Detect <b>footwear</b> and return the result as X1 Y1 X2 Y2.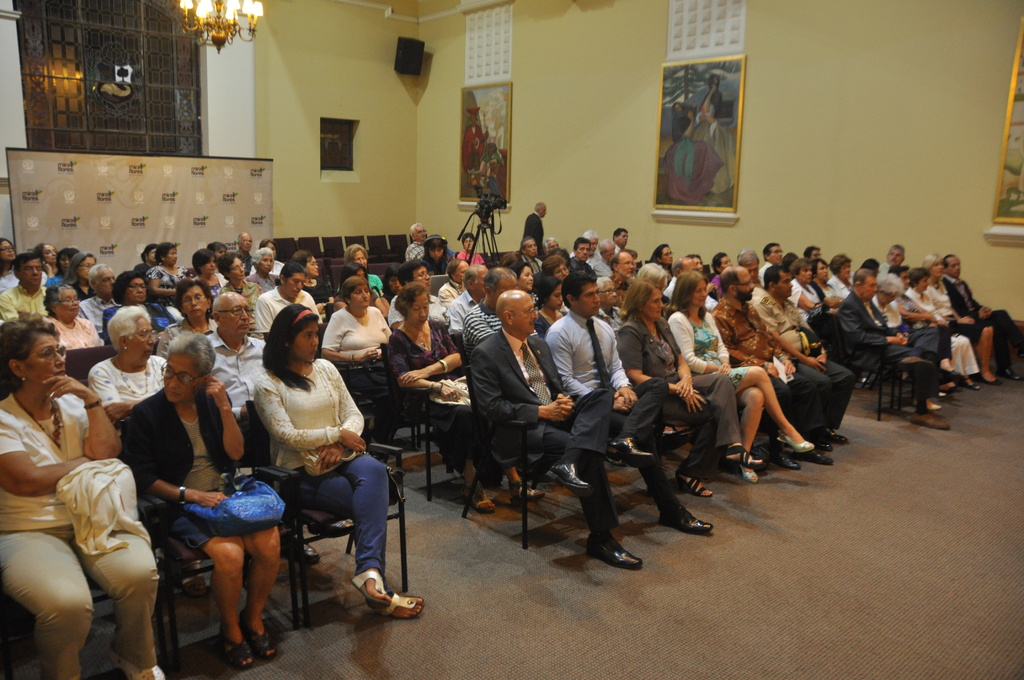
968 380 981 390.
